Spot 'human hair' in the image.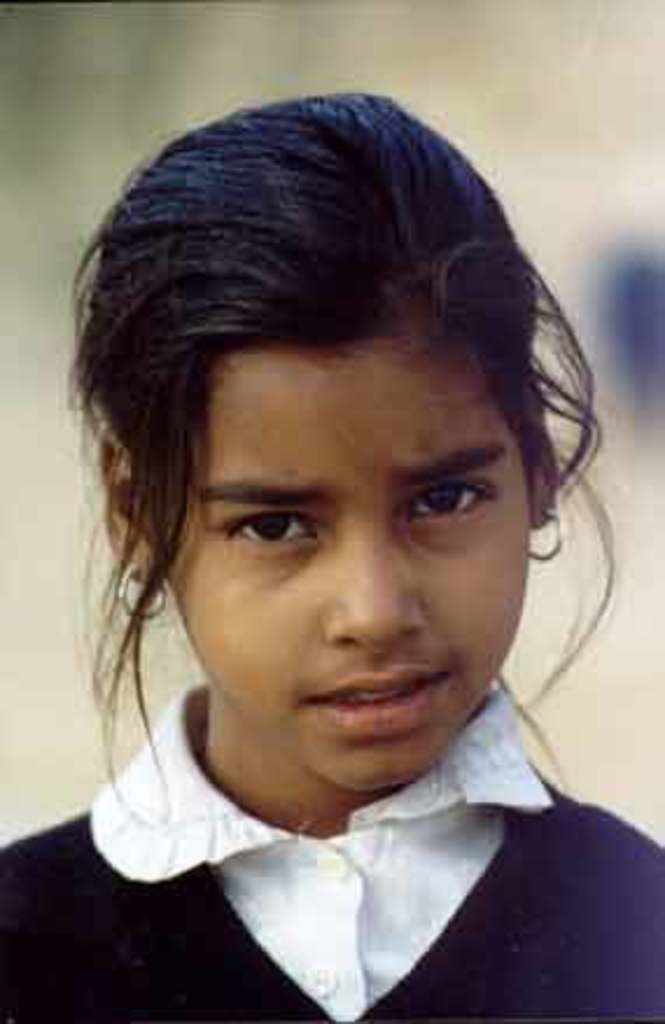
'human hair' found at box(65, 89, 614, 805).
